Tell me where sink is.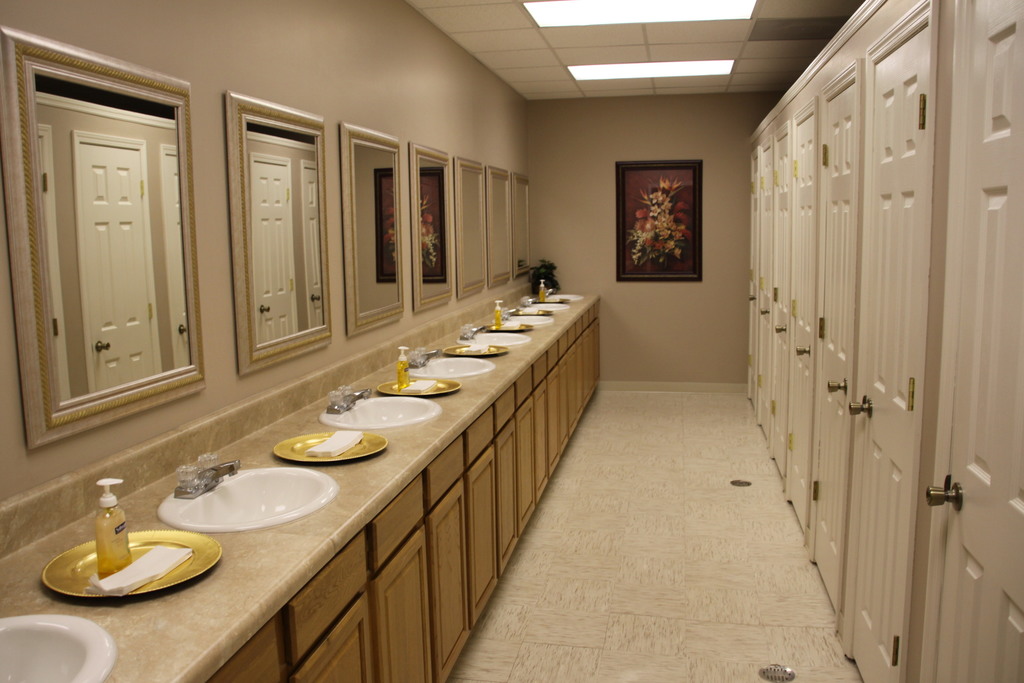
sink is at detection(138, 424, 339, 554).
